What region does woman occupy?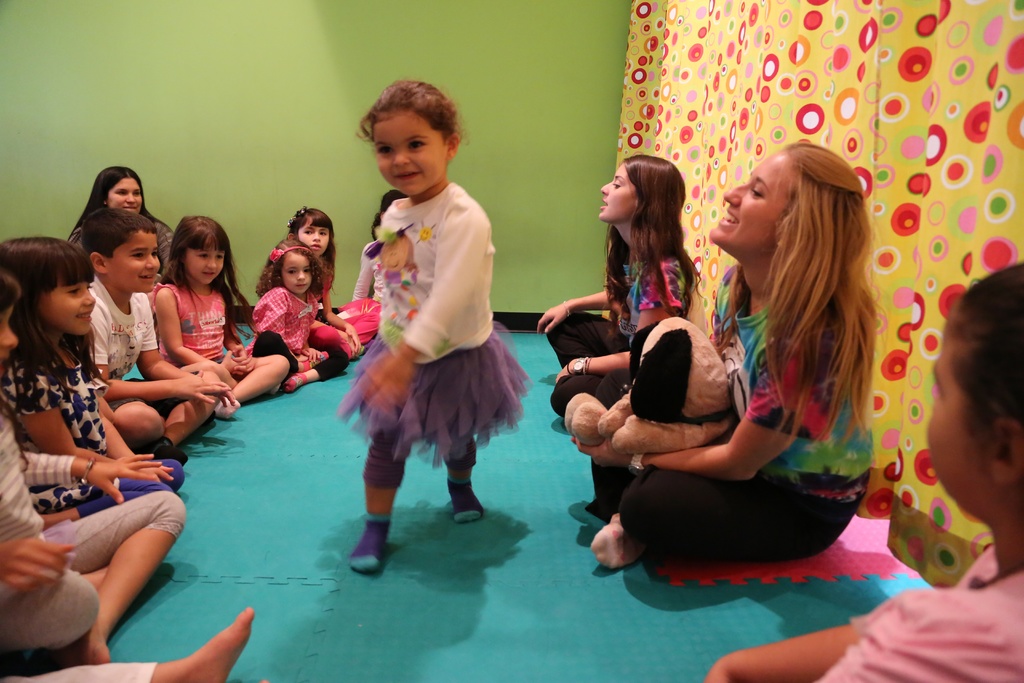
(x1=72, y1=163, x2=175, y2=260).
